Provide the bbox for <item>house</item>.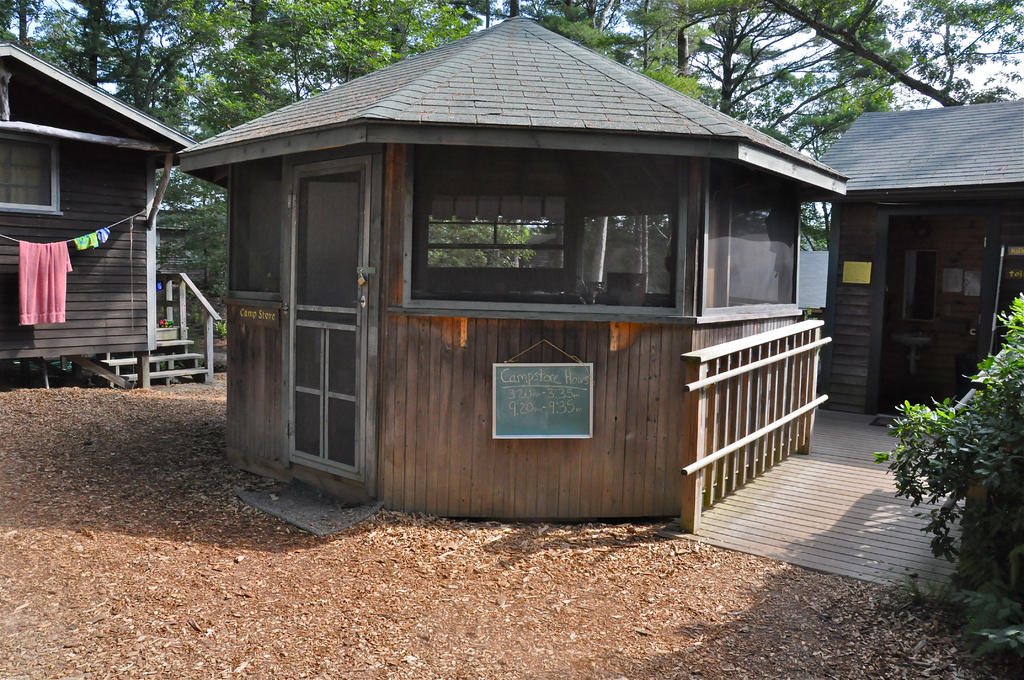
x1=821 y1=97 x2=1023 y2=414.
